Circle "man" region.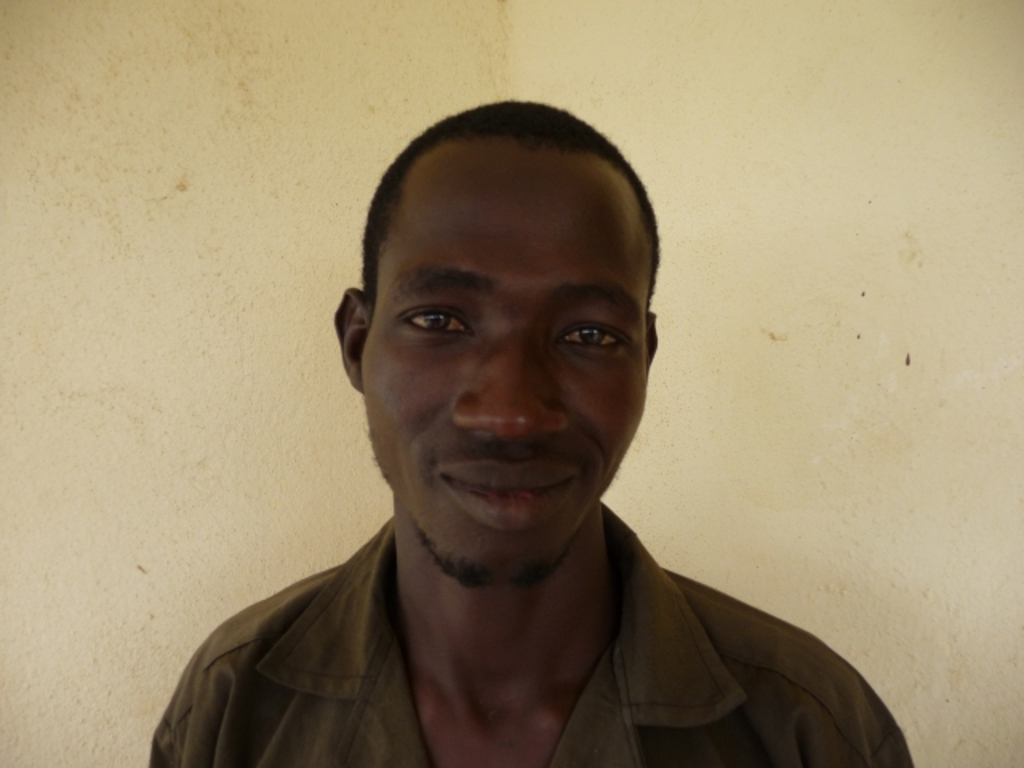
Region: (142, 123, 910, 755).
